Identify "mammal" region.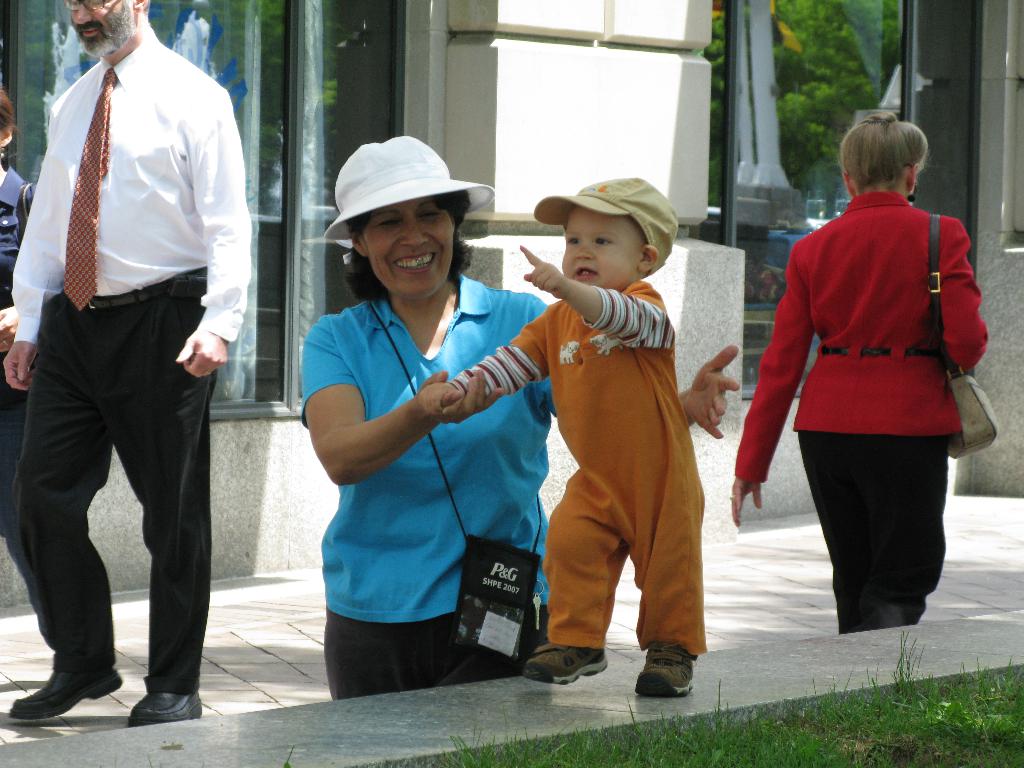
Region: (9,0,253,723).
